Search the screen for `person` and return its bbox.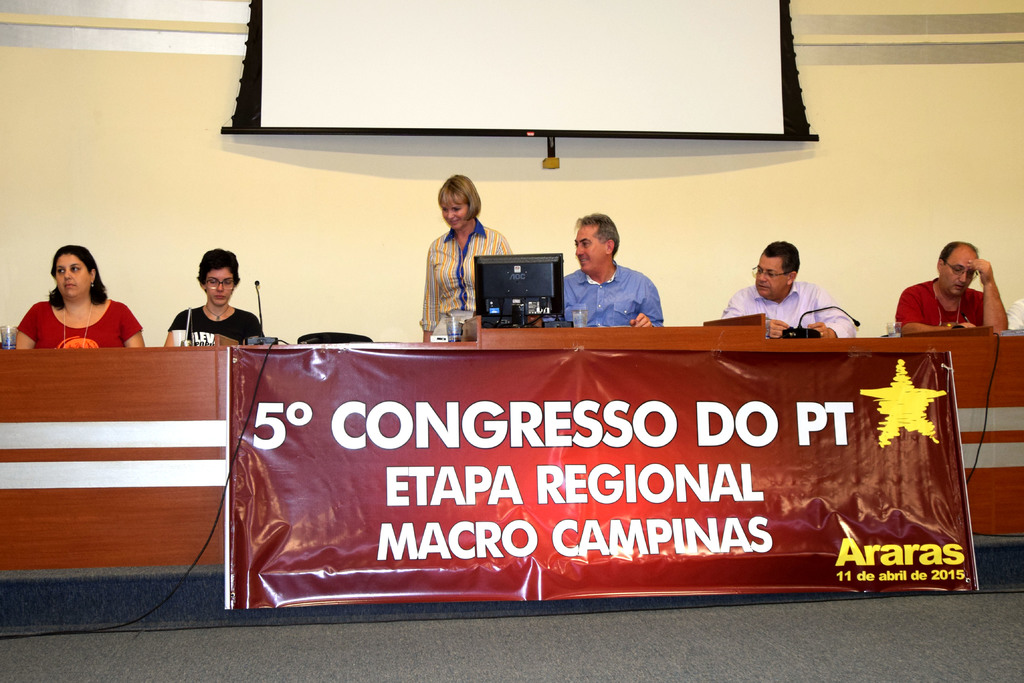
Found: [left=14, top=243, right=147, bottom=353].
